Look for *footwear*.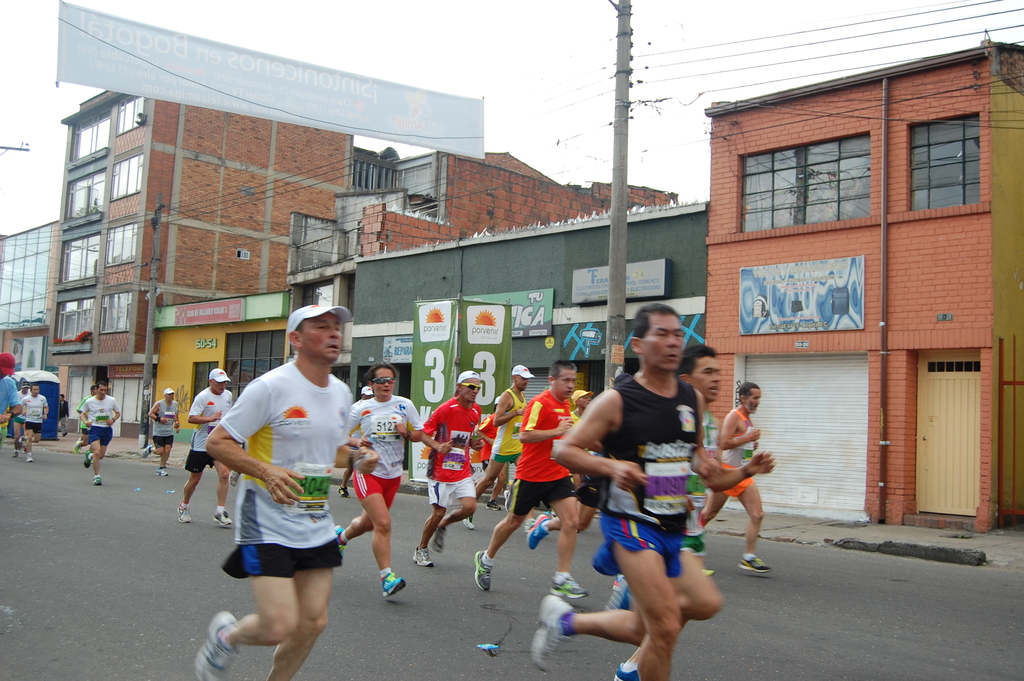
Found: [x1=433, y1=525, x2=444, y2=553].
